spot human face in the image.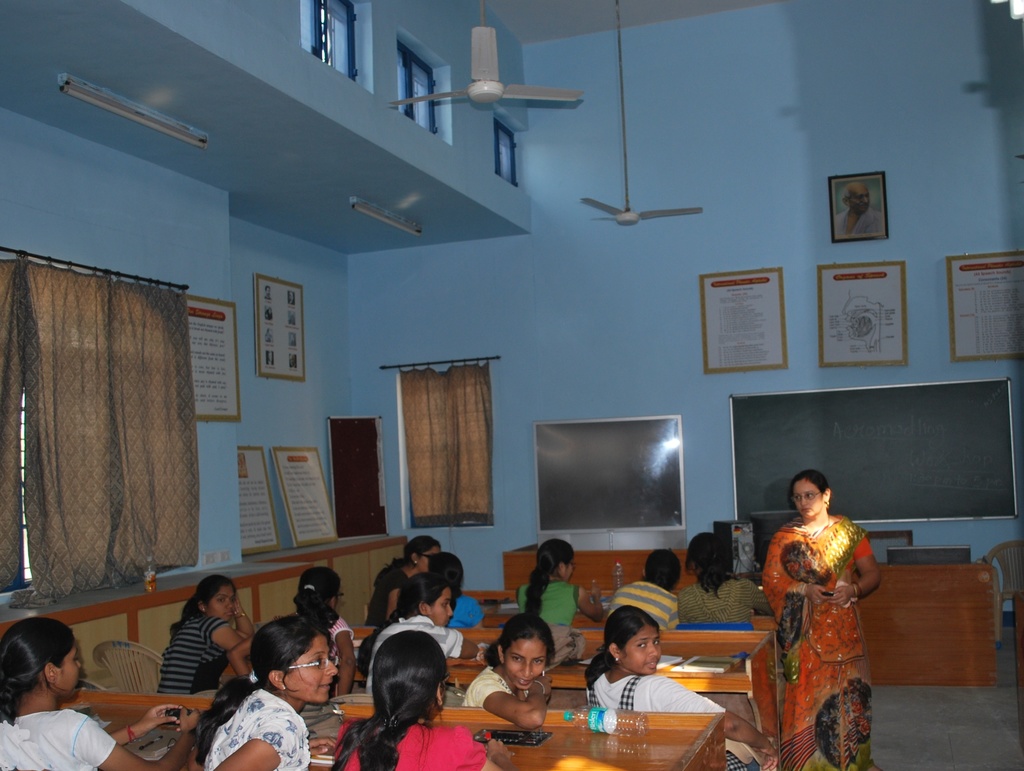
human face found at 284/631/338/703.
